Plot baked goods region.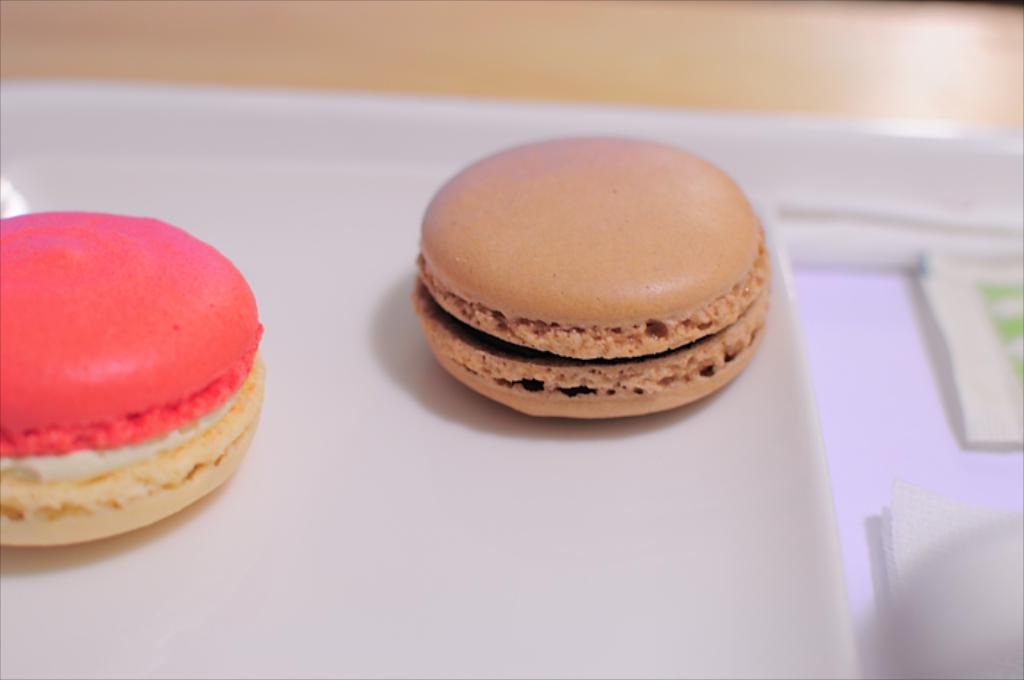
Plotted at <box>399,133,777,427</box>.
